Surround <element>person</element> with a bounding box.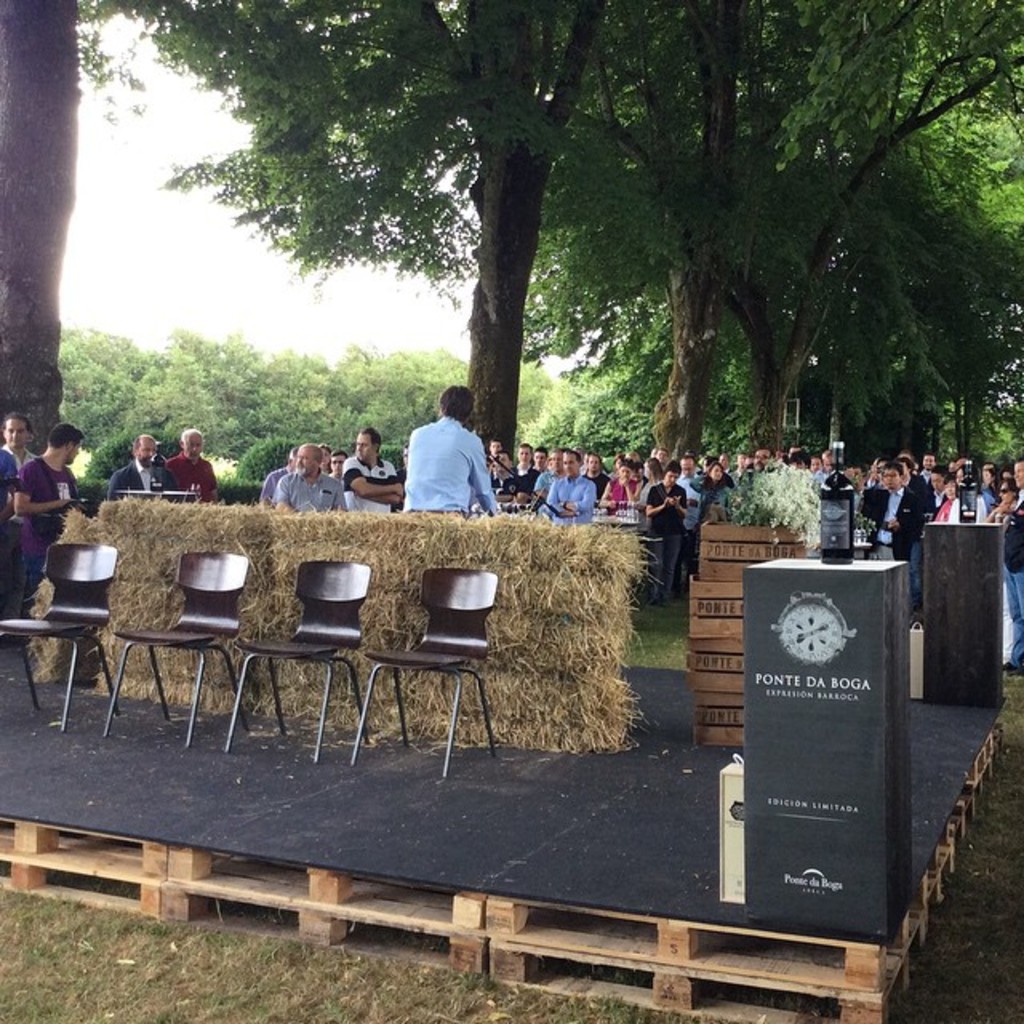
397, 386, 502, 526.
